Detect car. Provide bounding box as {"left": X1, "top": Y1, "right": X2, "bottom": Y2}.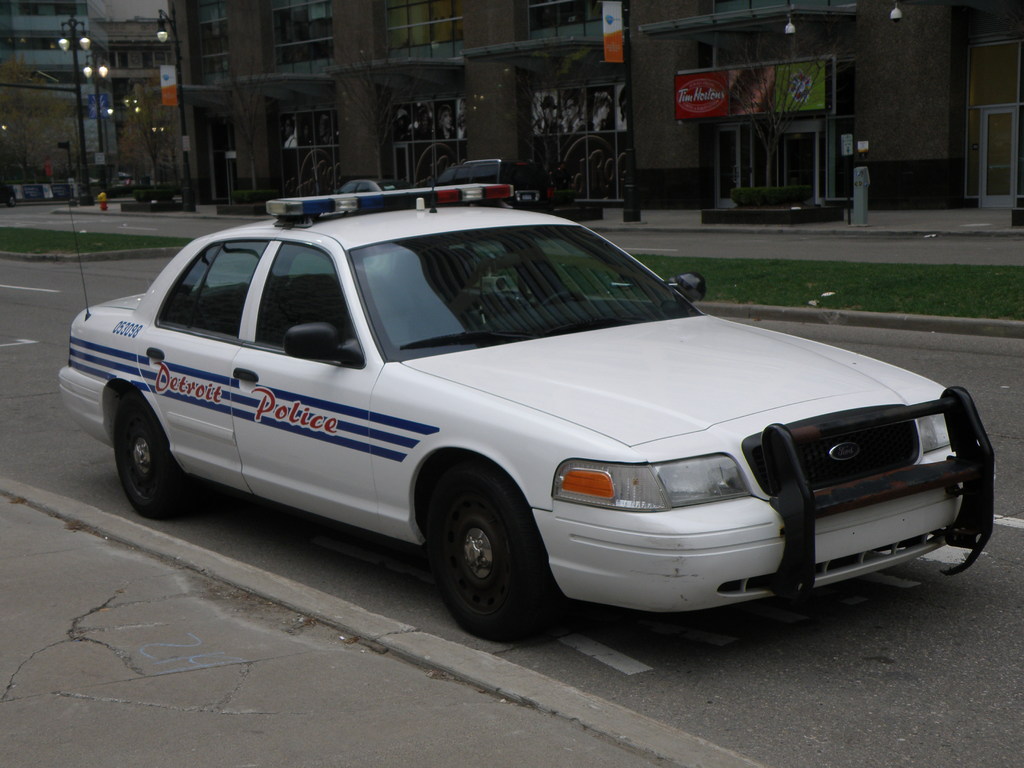
{"left": 435, "top": 156, "right": 552, "bottom": 209}.
